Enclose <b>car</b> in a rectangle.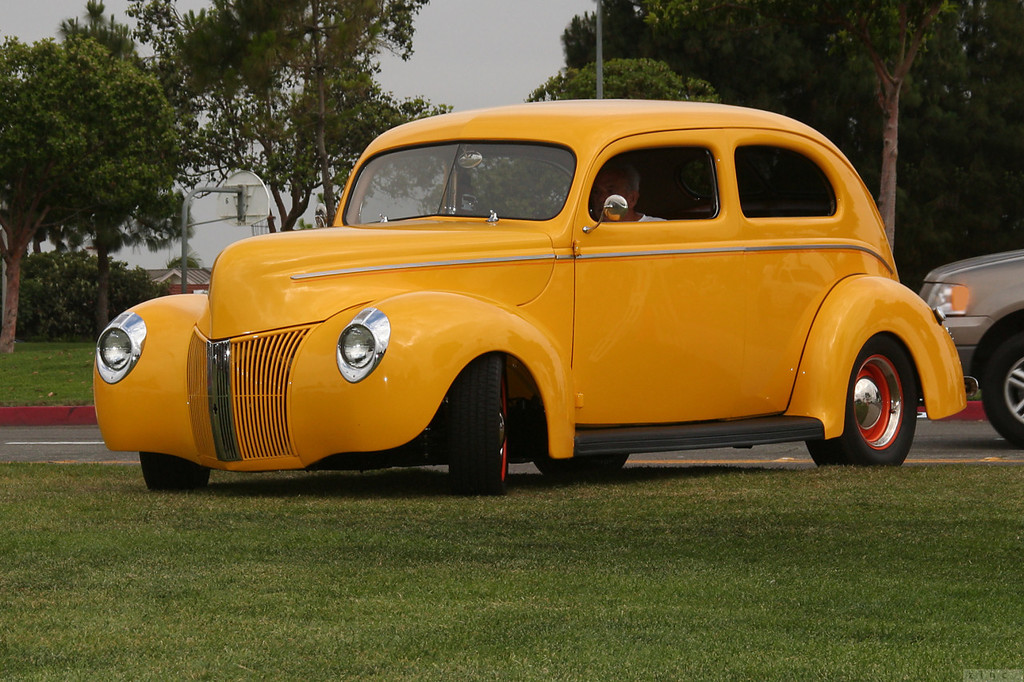
(921, 245, 1023, 445).
